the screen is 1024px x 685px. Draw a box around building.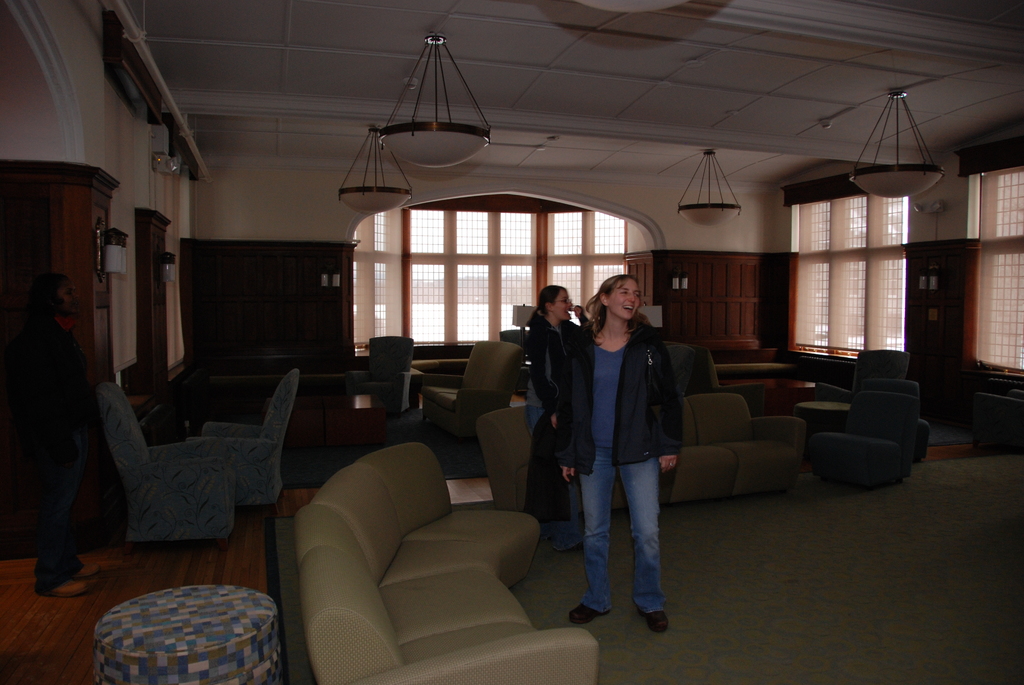
l=0, t=0, r=1023, b=684.
